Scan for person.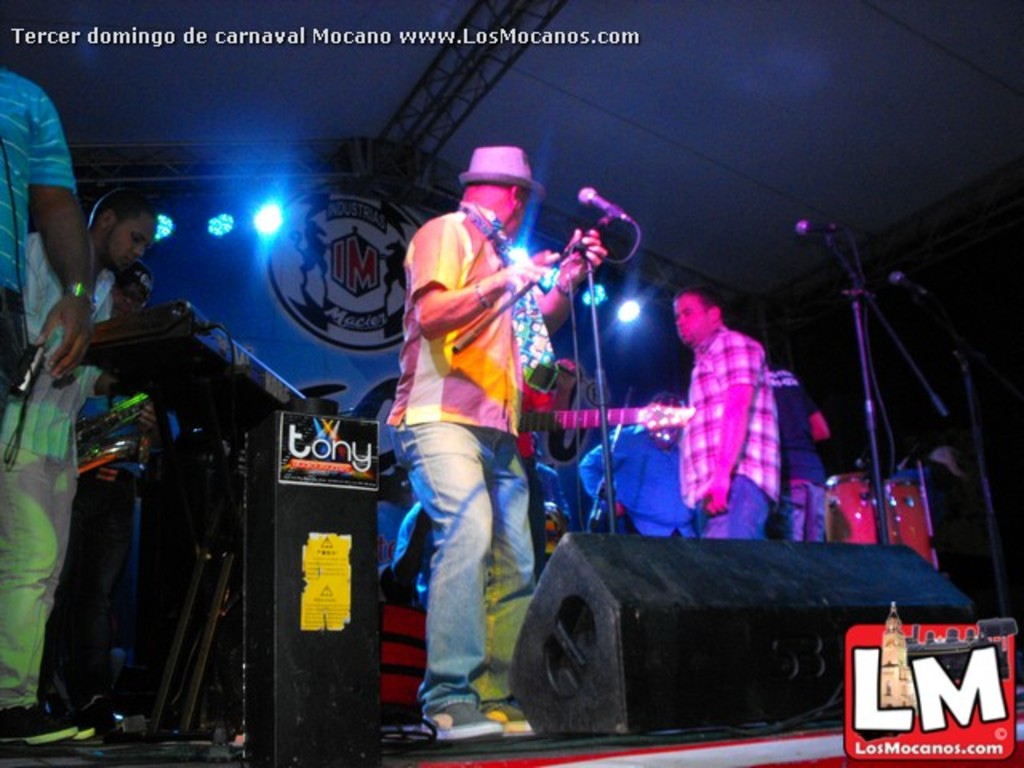
Scan result: locate(3, 181, 170, 738).
